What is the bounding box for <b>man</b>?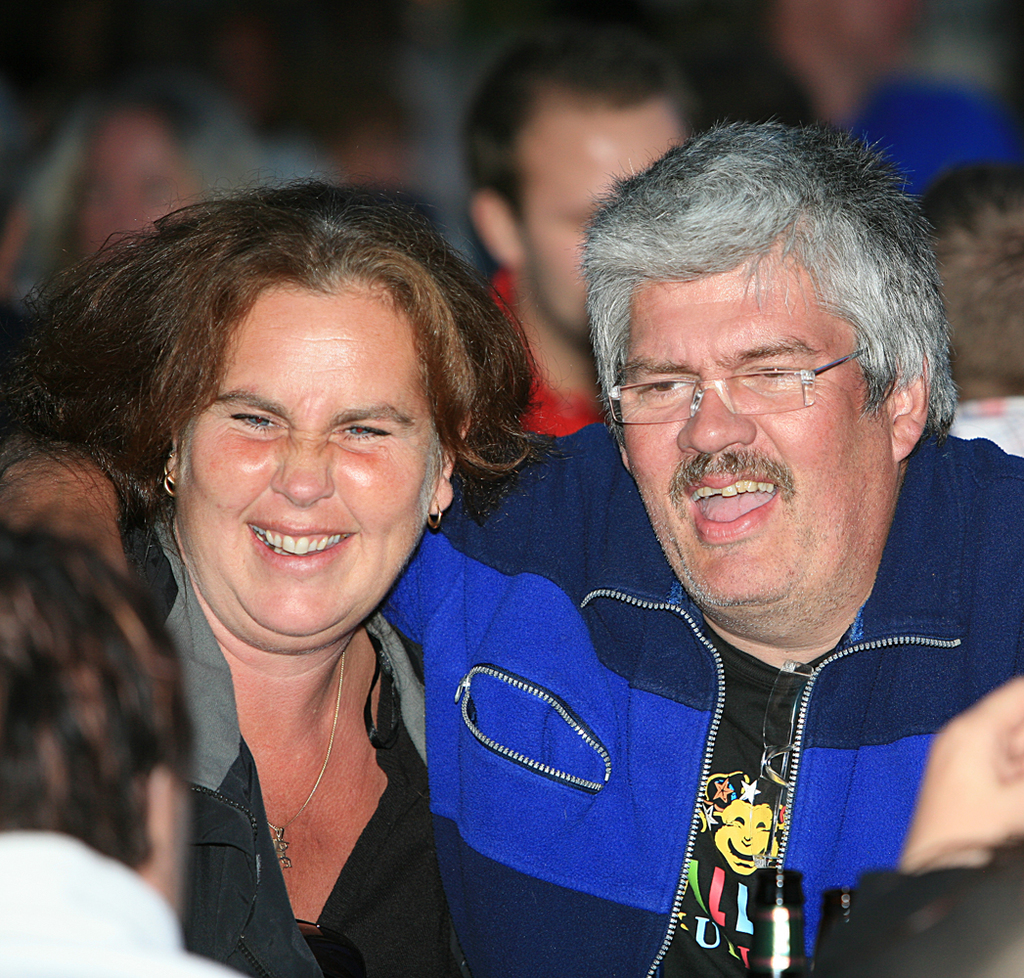
(x1=2, y1=116, x2=1023, y2=977).
